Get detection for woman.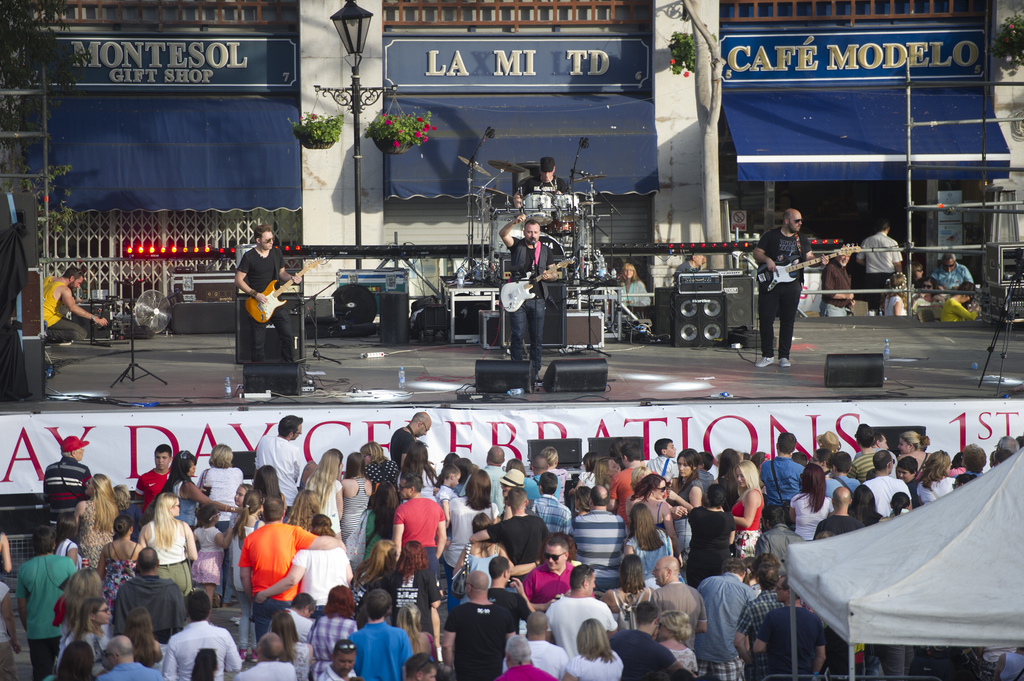
Detection: bbox(136, 490, 194, 598).
